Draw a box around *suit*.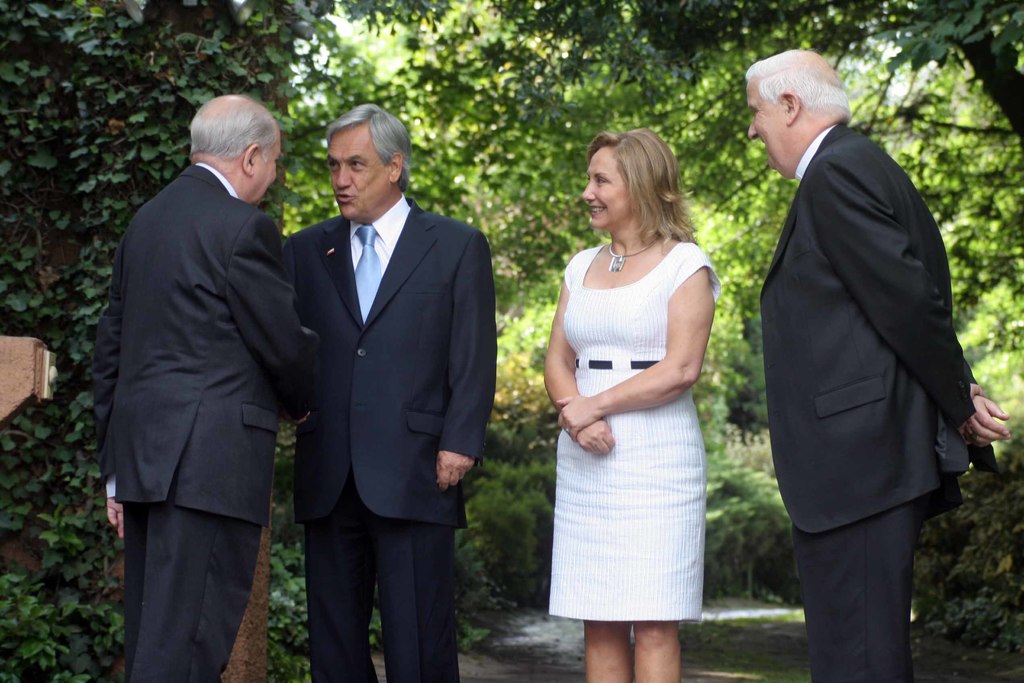
(left=750, top=131, right=988, bottom=682).
